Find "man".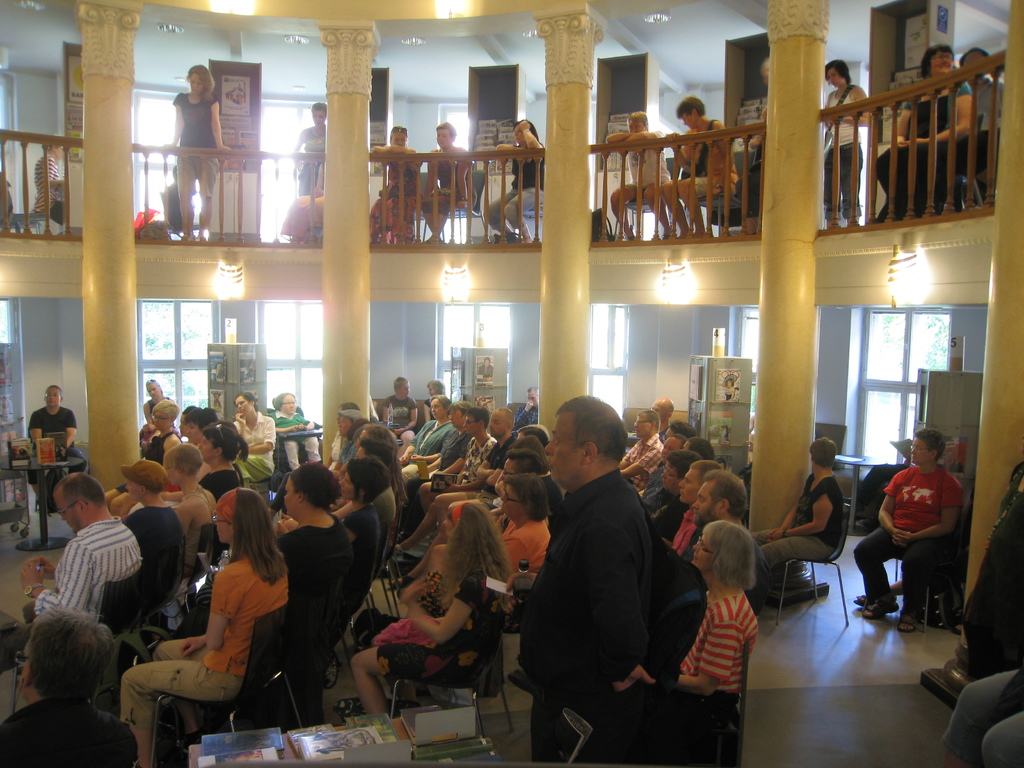
bbox=[675, 465, 775, 617].
